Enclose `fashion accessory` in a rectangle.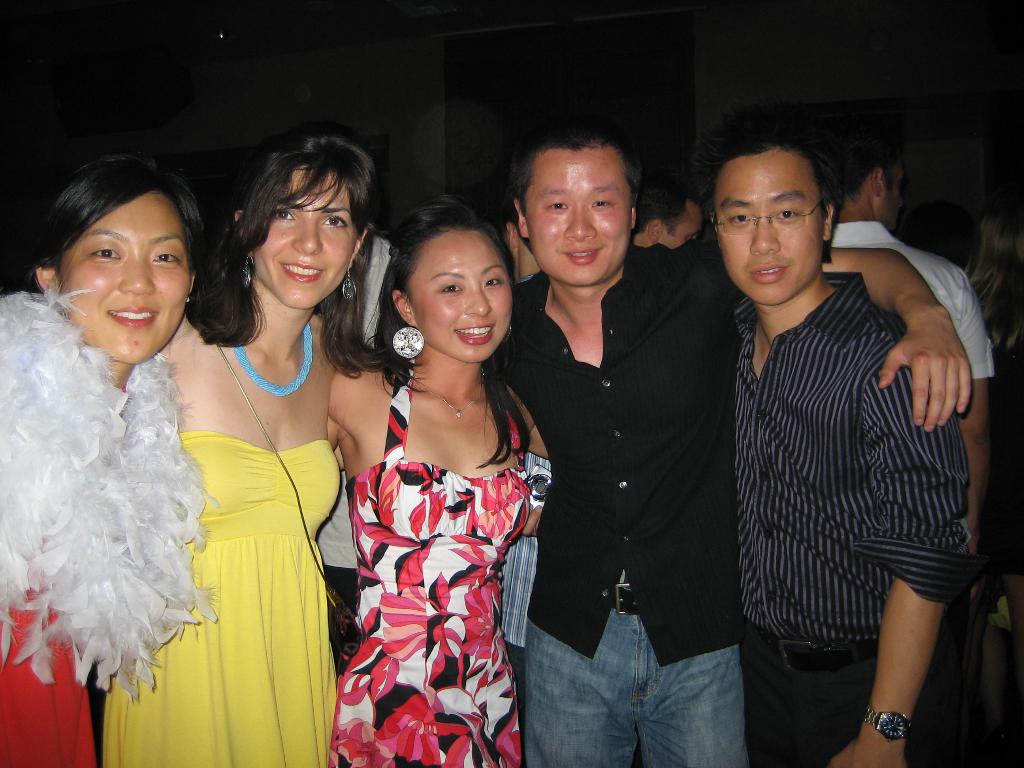
(x1=413, y1=363, x2=484, y2=419).
